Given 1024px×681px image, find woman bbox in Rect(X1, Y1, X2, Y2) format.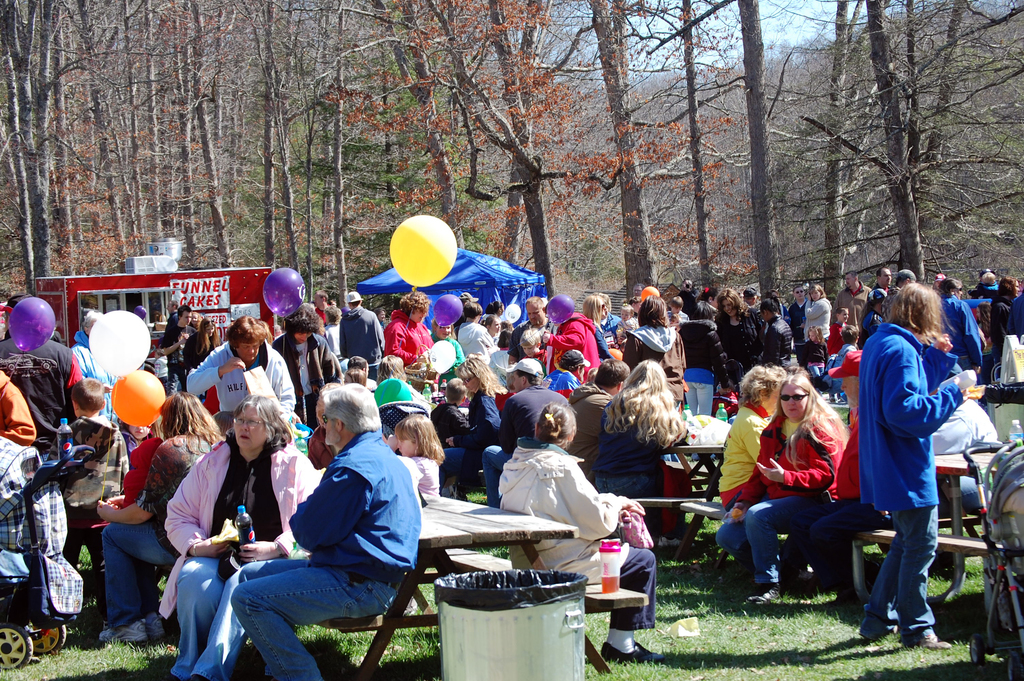
Rect(712, 289, 766, 370).
